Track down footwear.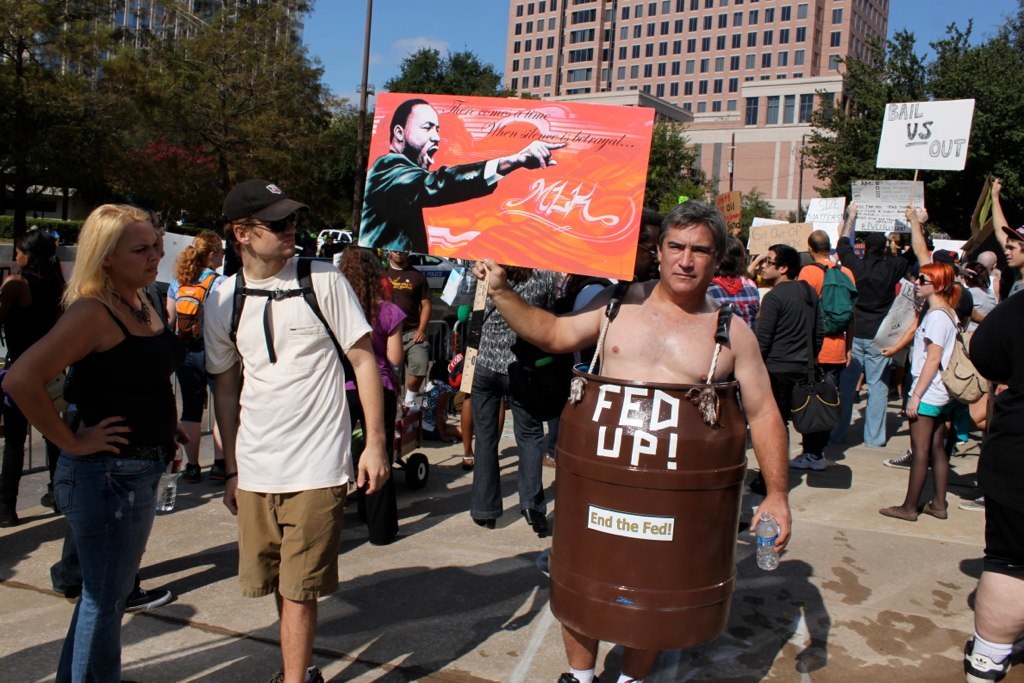
Tracked to (554,669,601,682).
